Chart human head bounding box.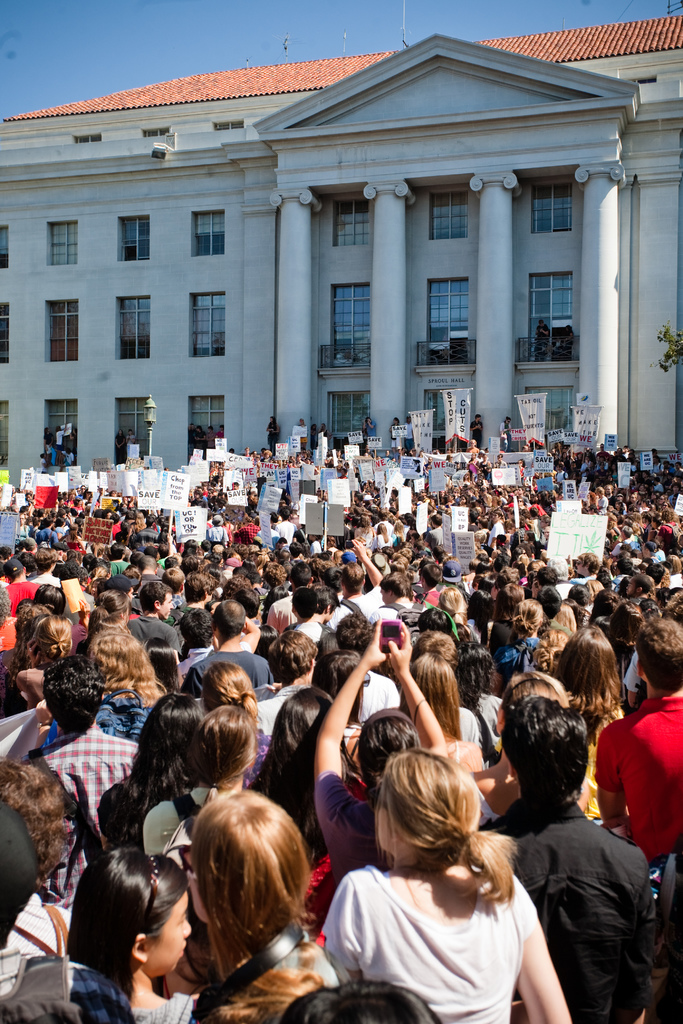
Charted: (83,631,147,680).
